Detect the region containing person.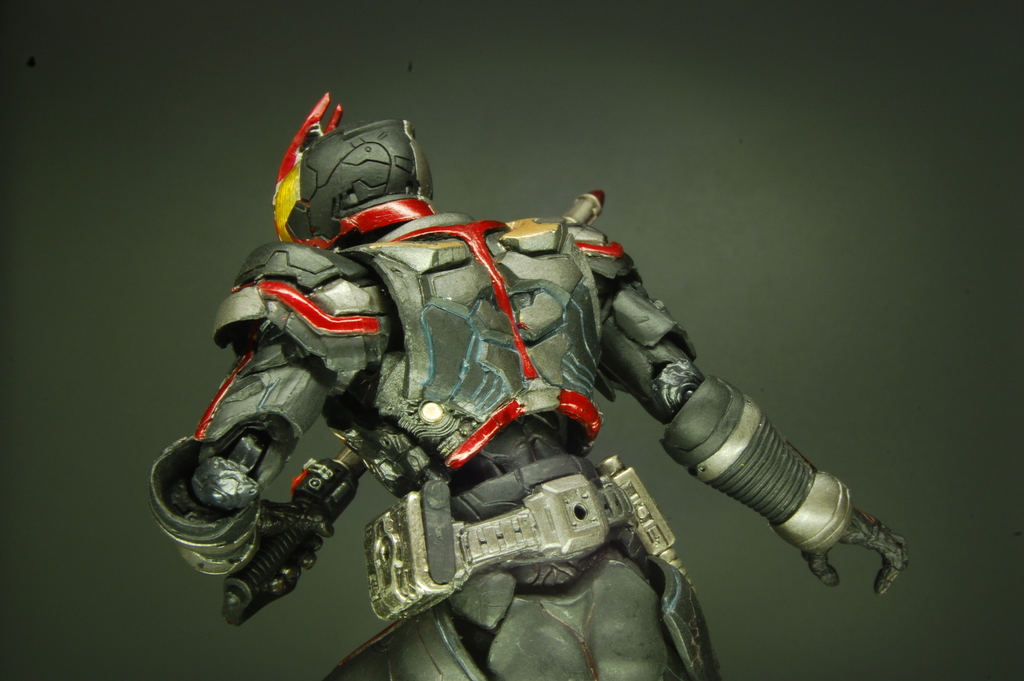
163 90 877 680.
